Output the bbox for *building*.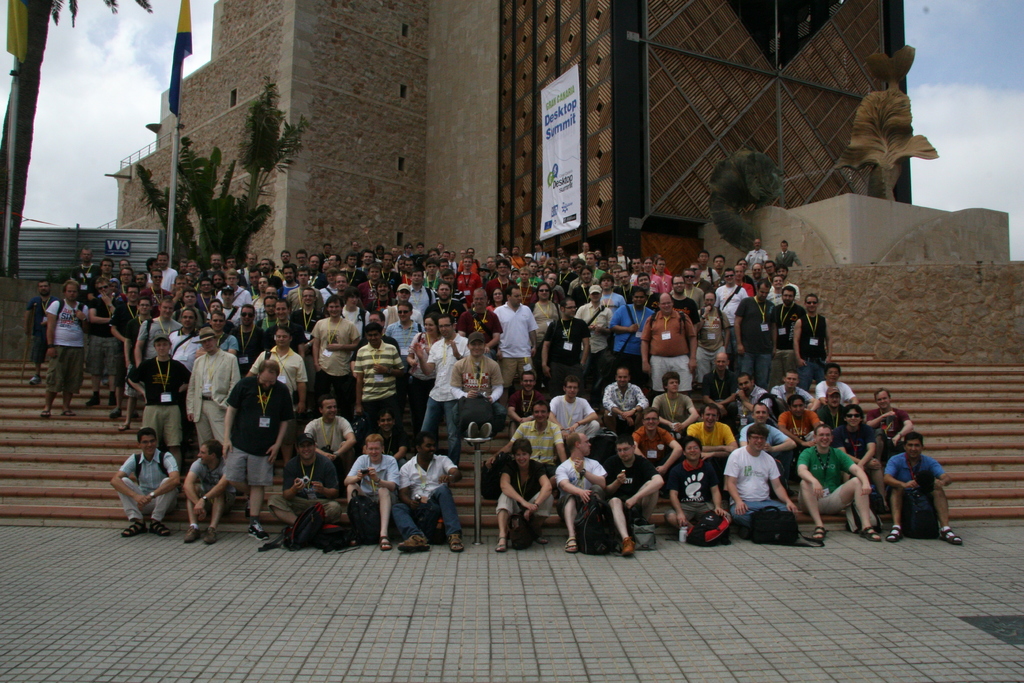
locate(118, 0, 917, 268).
